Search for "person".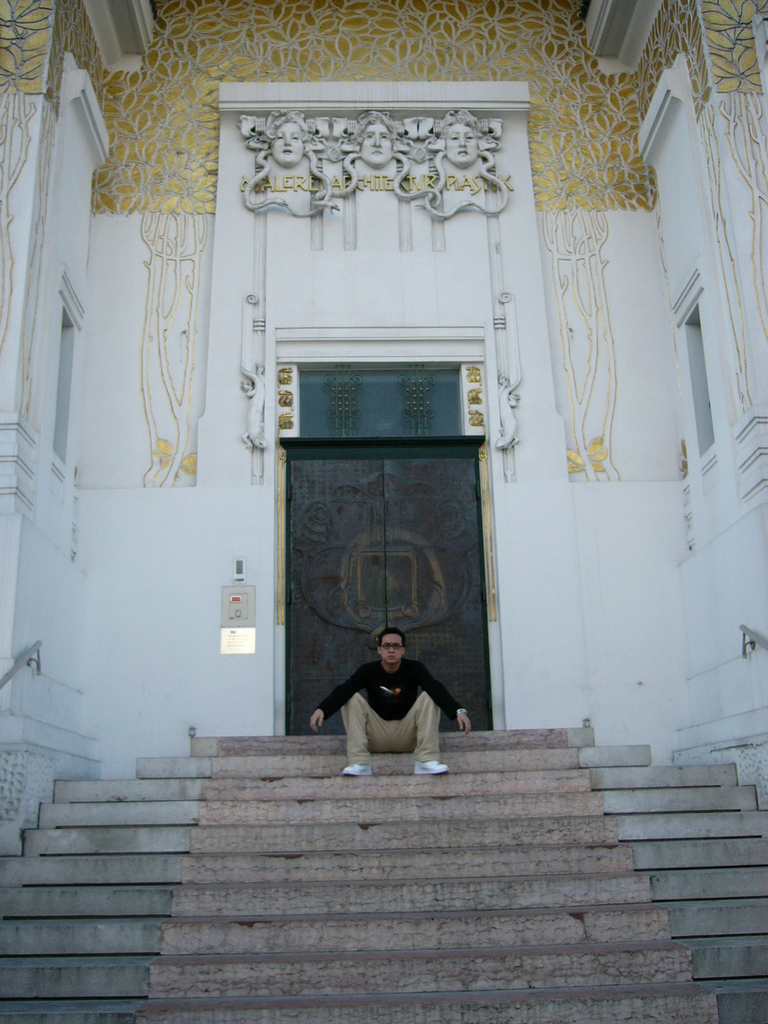
Found at (left=331, top=108, right=422, bottom=166).
